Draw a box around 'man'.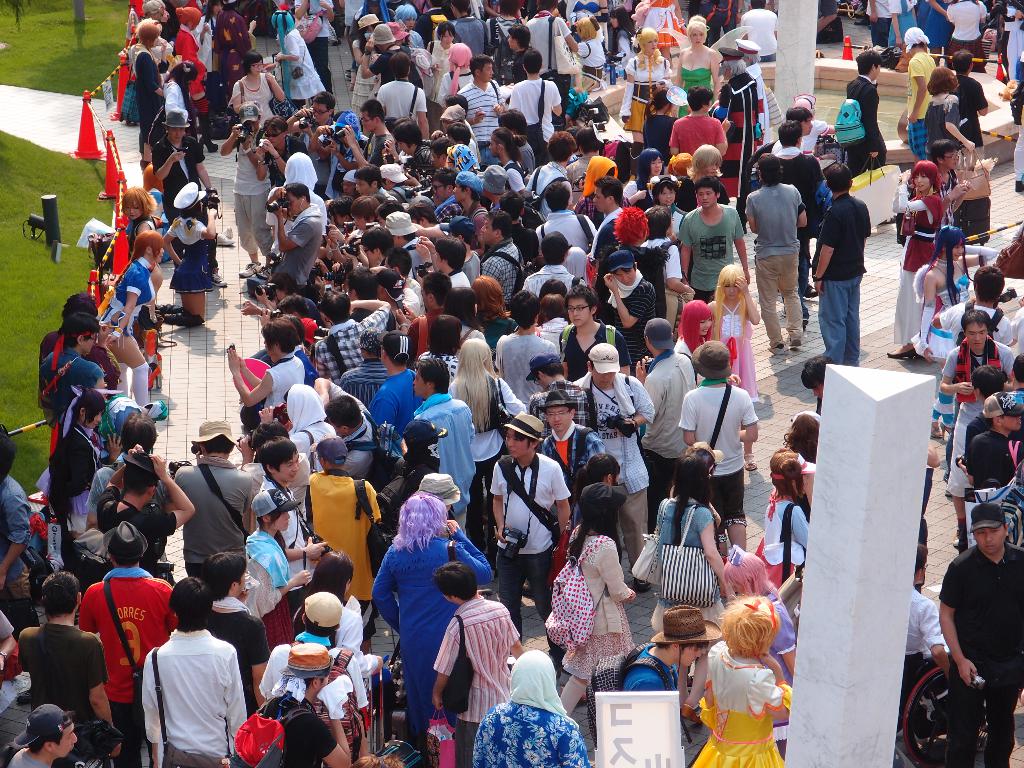
x1=764 y1=122 x2=833 y2=285.
